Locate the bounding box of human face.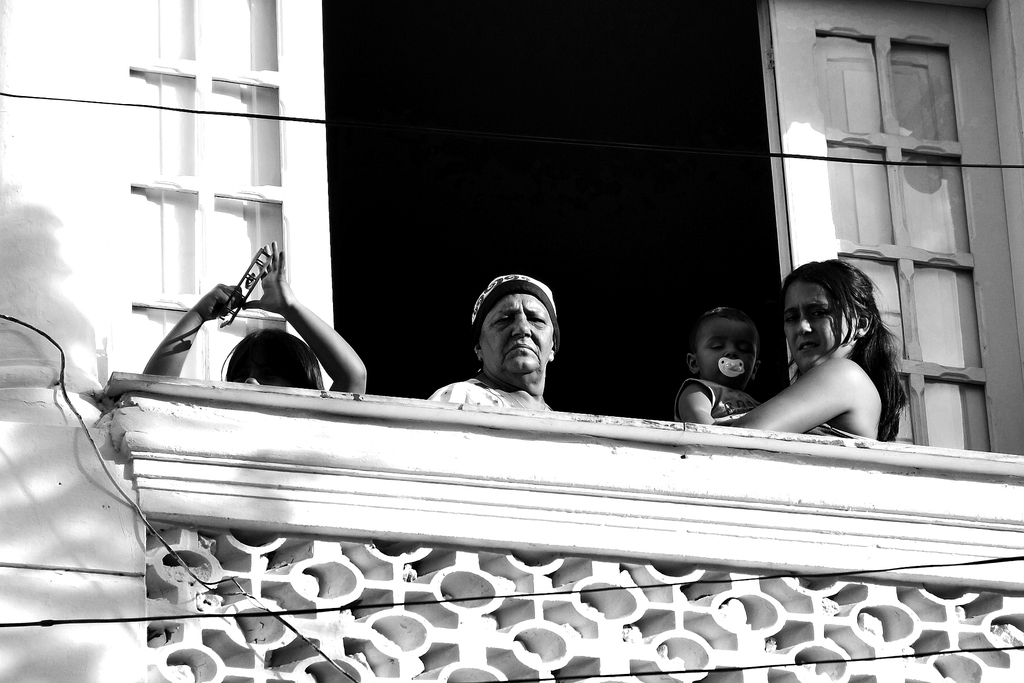
Bounding box: (780, 278, 857, 368).
